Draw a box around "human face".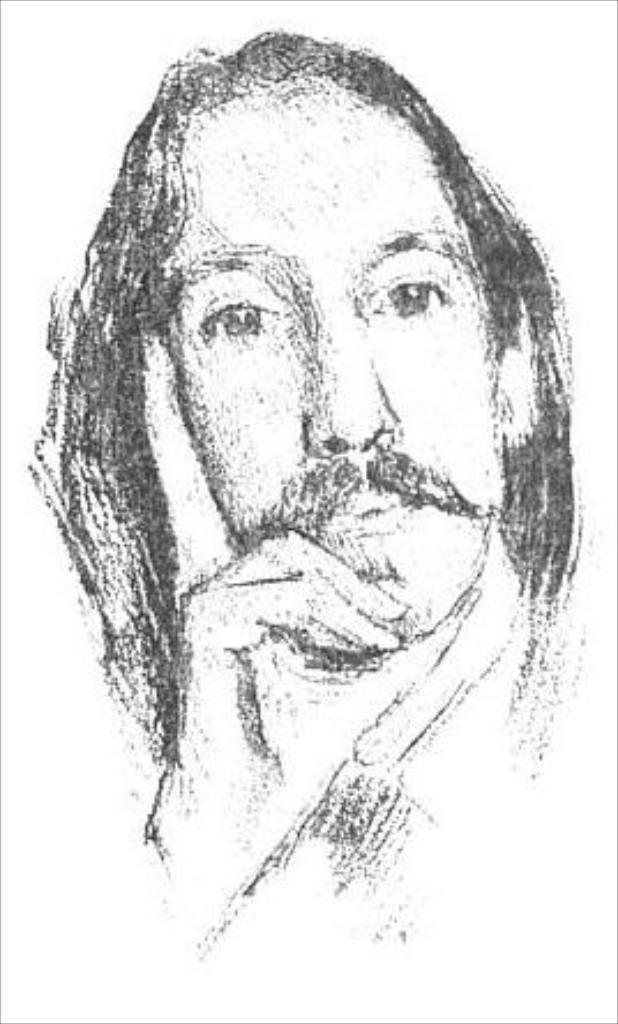
164,99,503,630.
